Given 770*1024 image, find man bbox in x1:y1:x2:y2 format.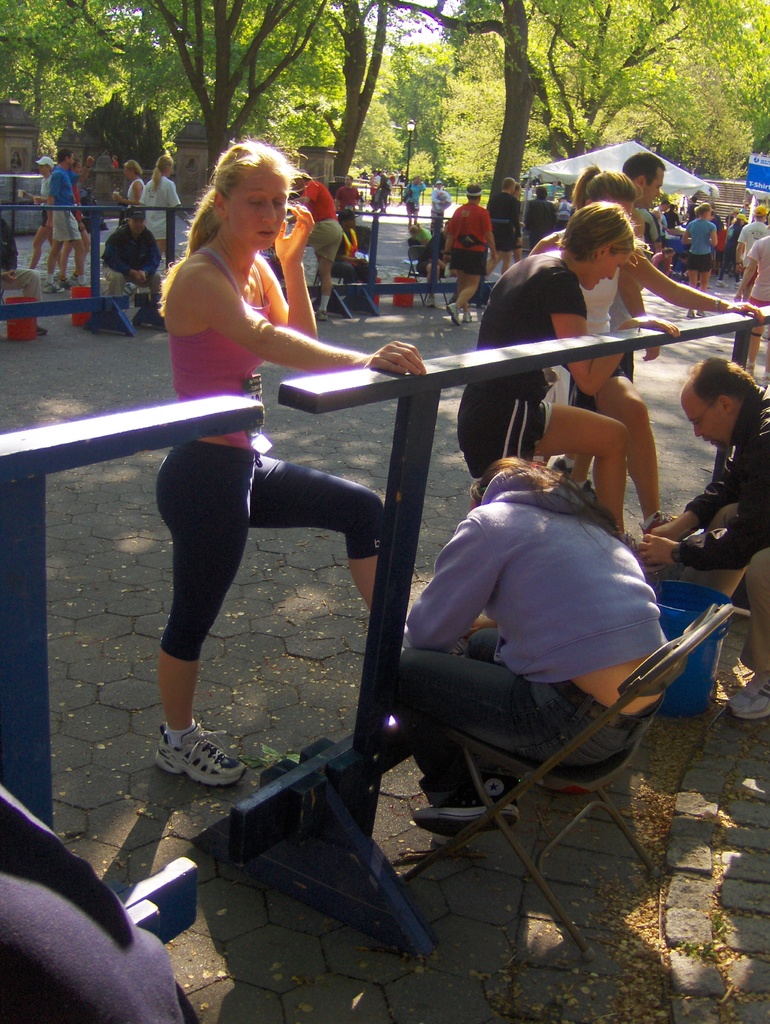
484:178:519:280.
